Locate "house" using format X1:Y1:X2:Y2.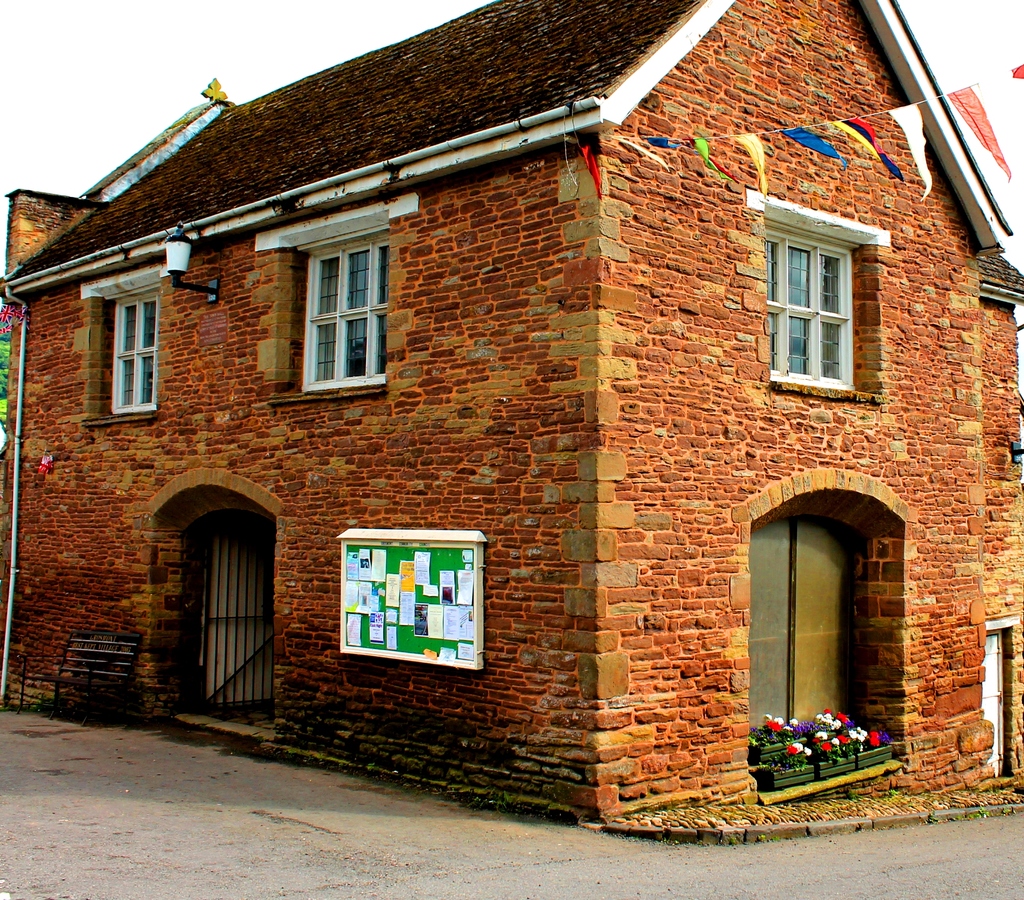
46:8:962:807.
